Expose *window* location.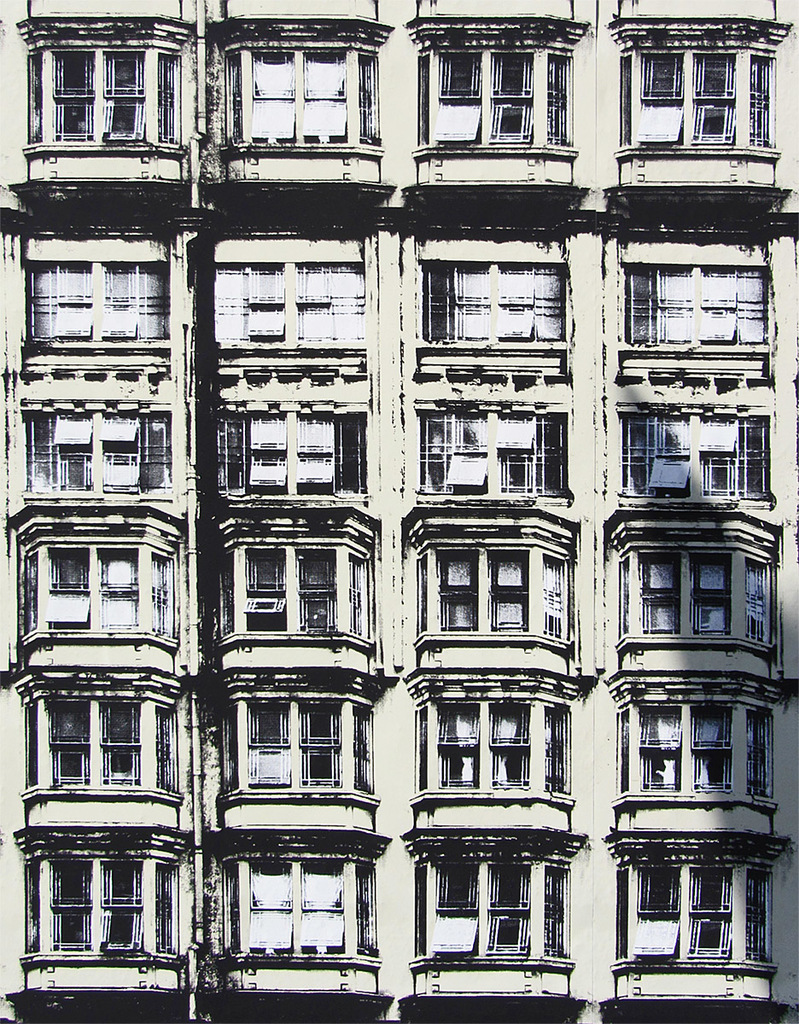
Exposed at [x1=217, y1=539, x2=372, y2=638].
